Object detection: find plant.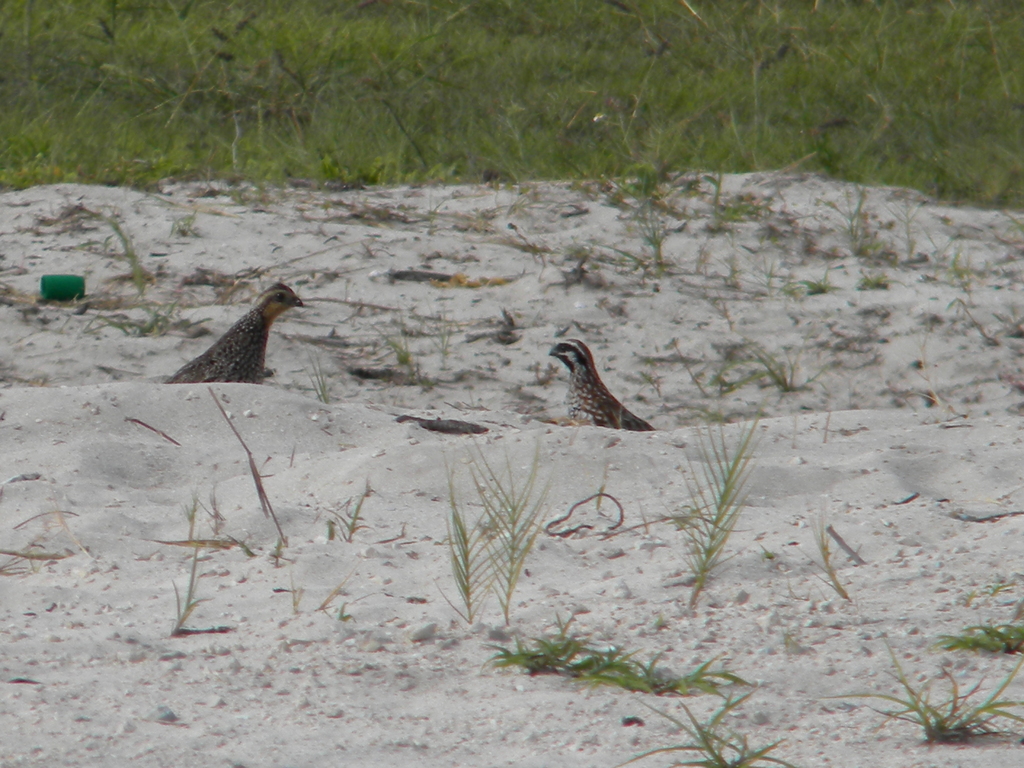
left=103, top=220, right=158, bottom=300.
